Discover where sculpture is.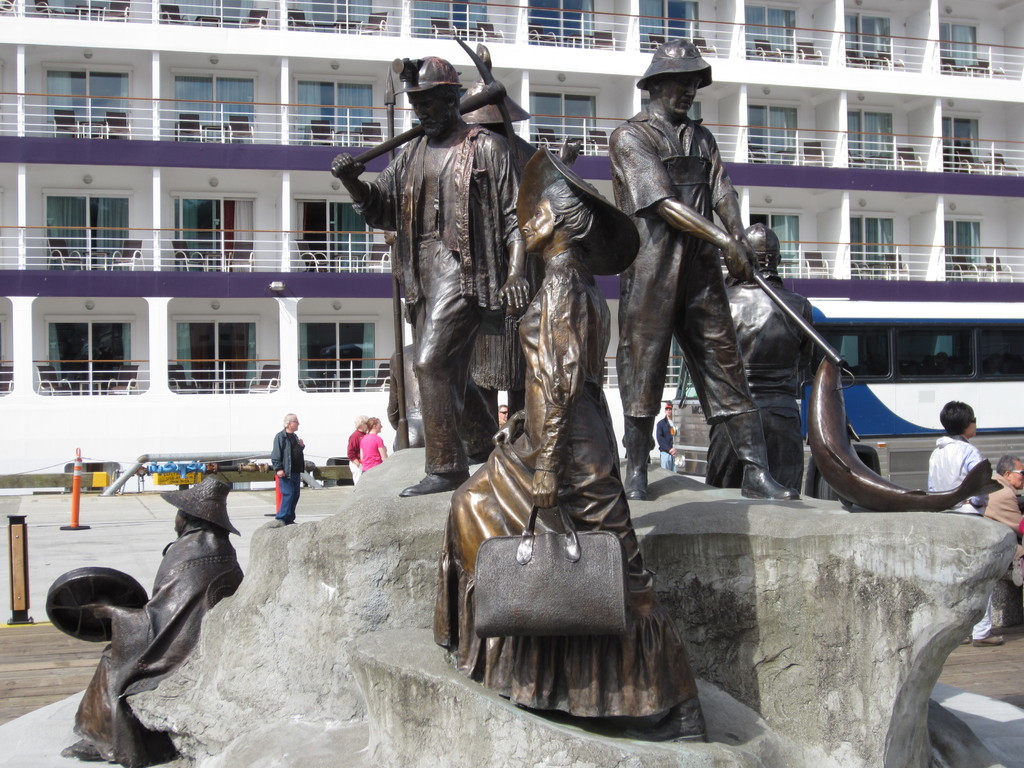
Discovered at <region>425, 132, 710, 750</region>.
